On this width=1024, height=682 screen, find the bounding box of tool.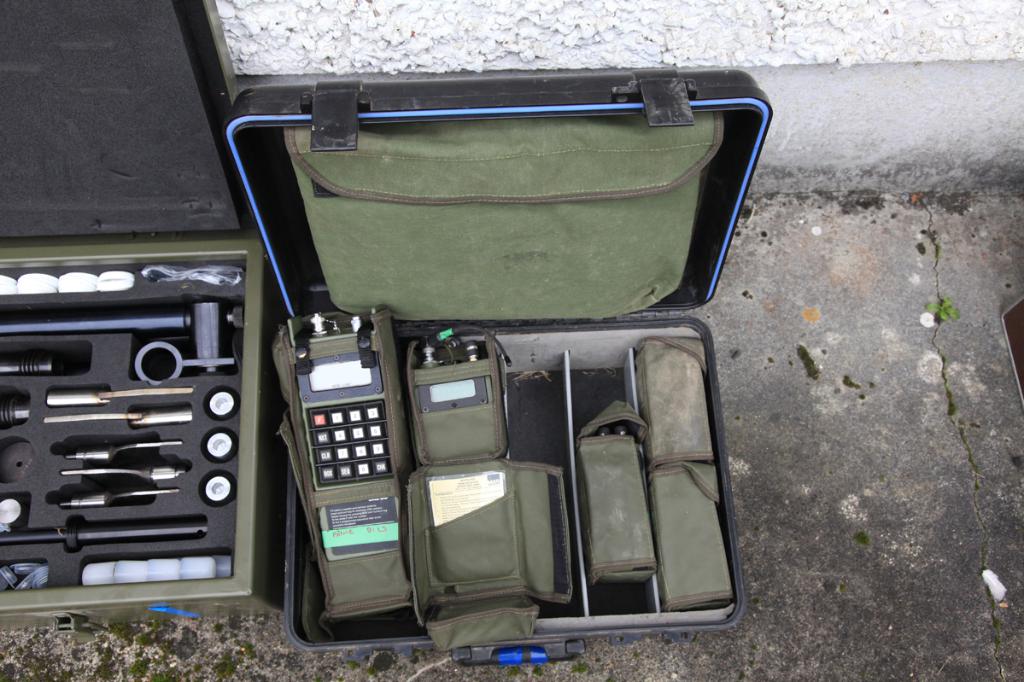
Bounding box: region(211, 391, 232, 420).
